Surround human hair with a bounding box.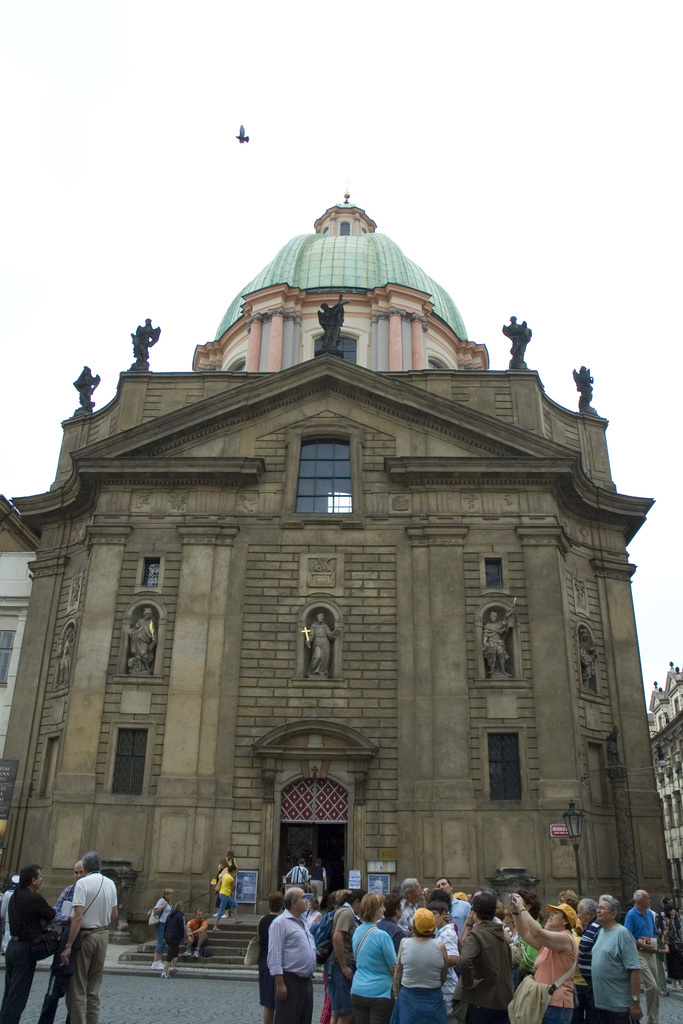
box=[268, 890, 284, 914].
